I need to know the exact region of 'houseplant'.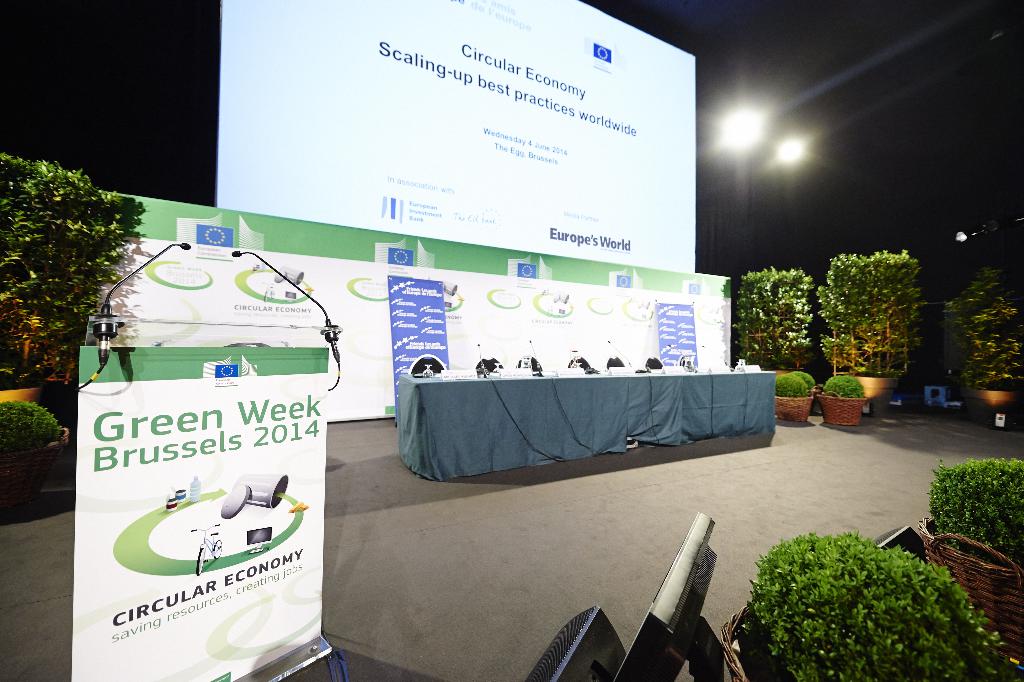
Region: [left=922, top=455, right=1023, bottom=667].
